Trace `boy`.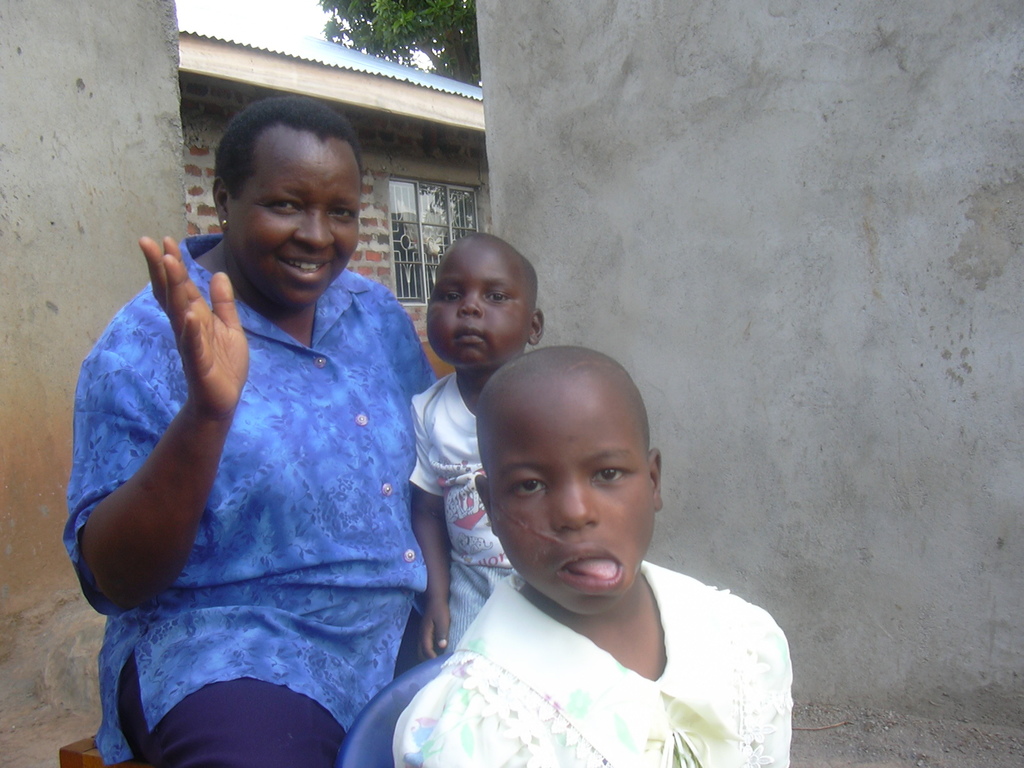
Traced to select_region(396, 340, 774, 764).
